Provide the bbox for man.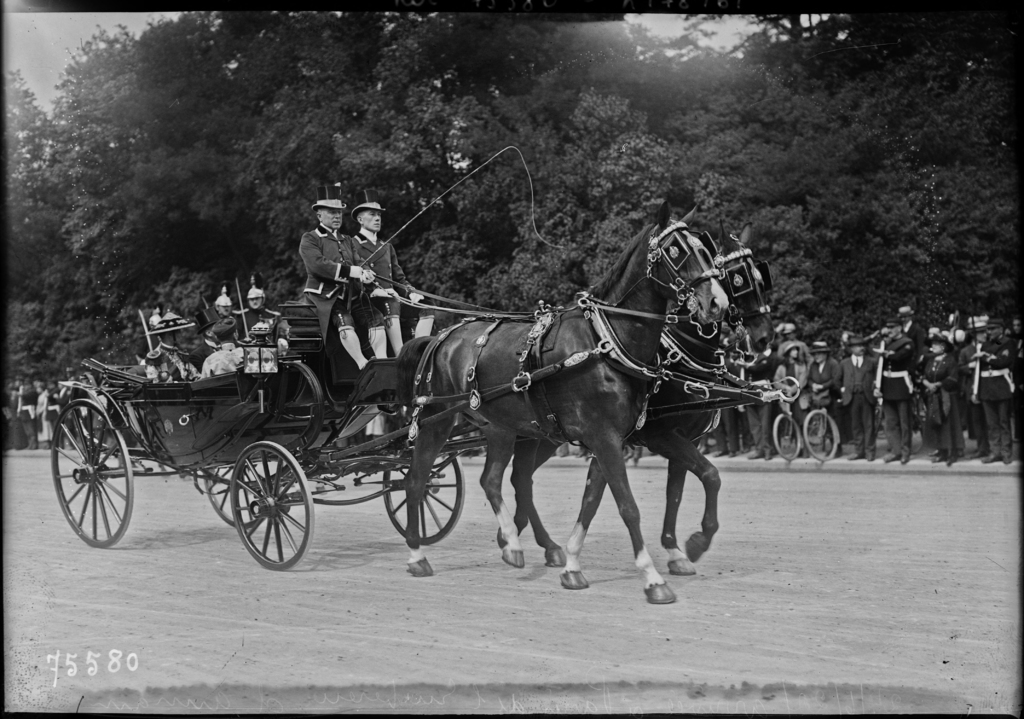
select_region(234, 274, 282, 340).
